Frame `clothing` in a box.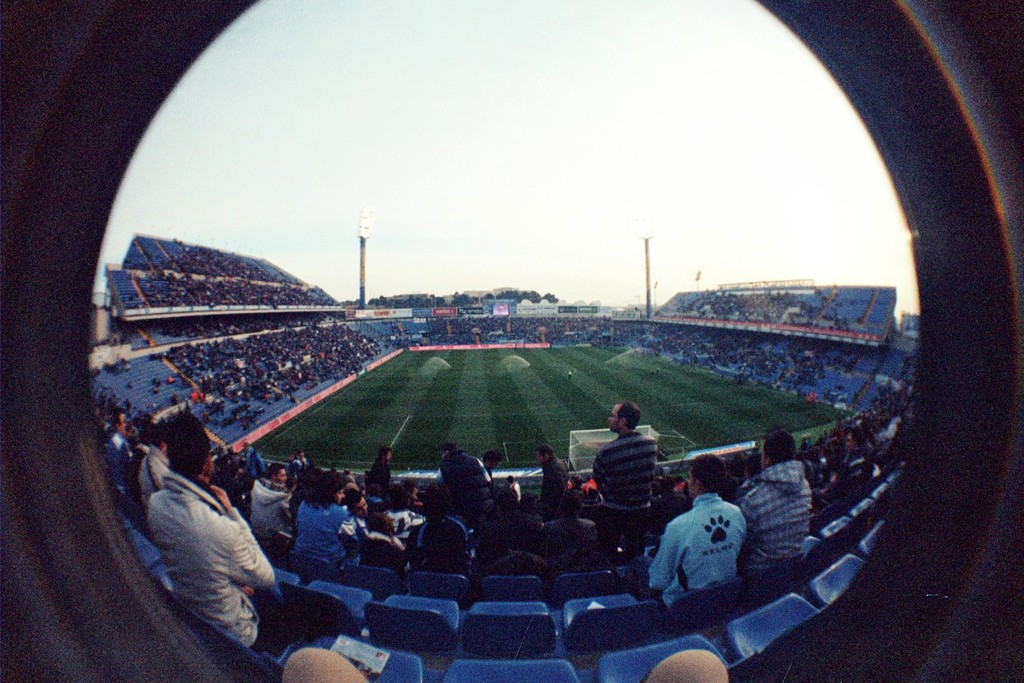
locate(138, 438, 180, 512).
